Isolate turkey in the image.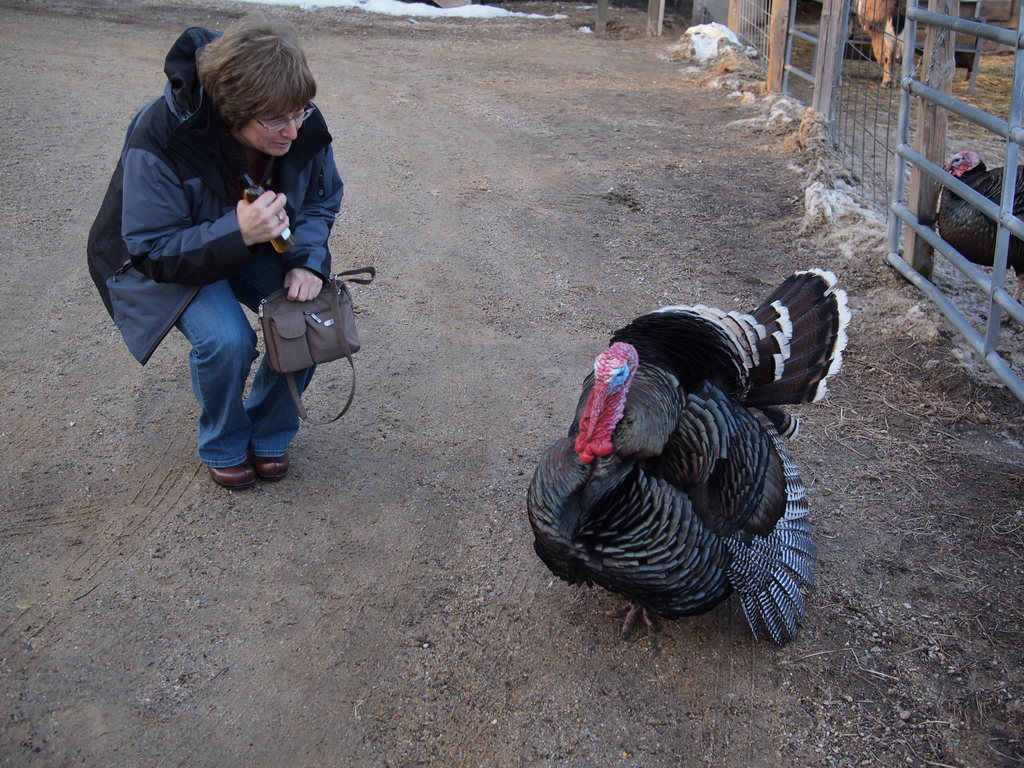
Isolated region: l=526, t=266, r=855, b=651.
